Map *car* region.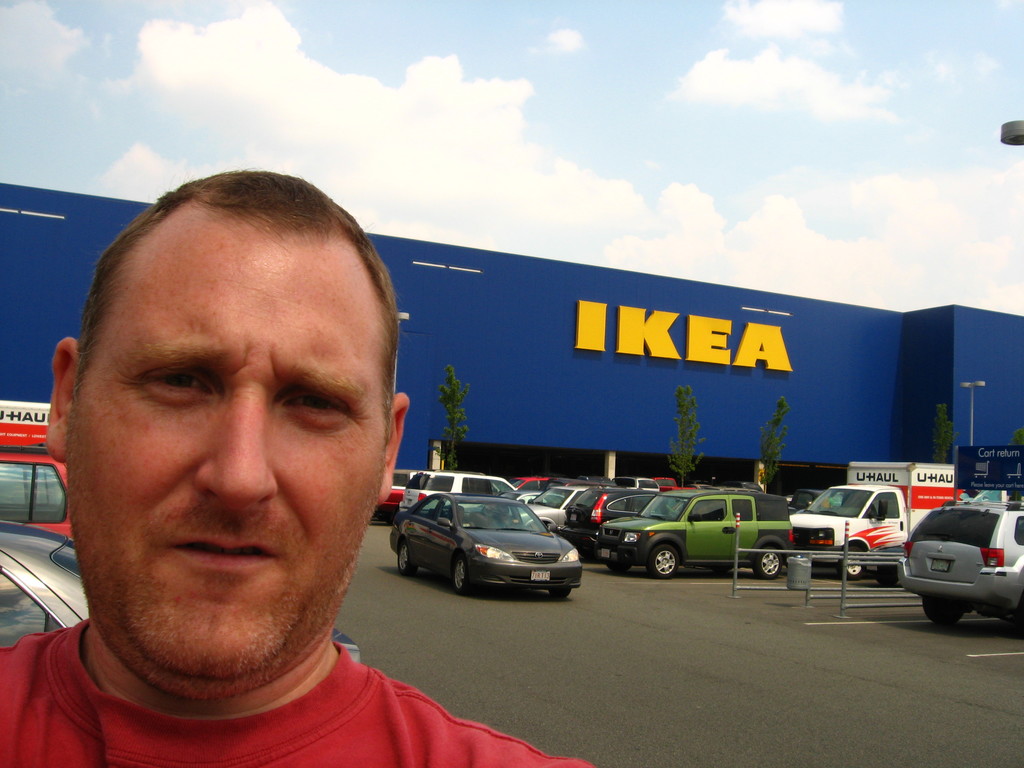
Mapped to box=[899, 498, 1023, 623].
